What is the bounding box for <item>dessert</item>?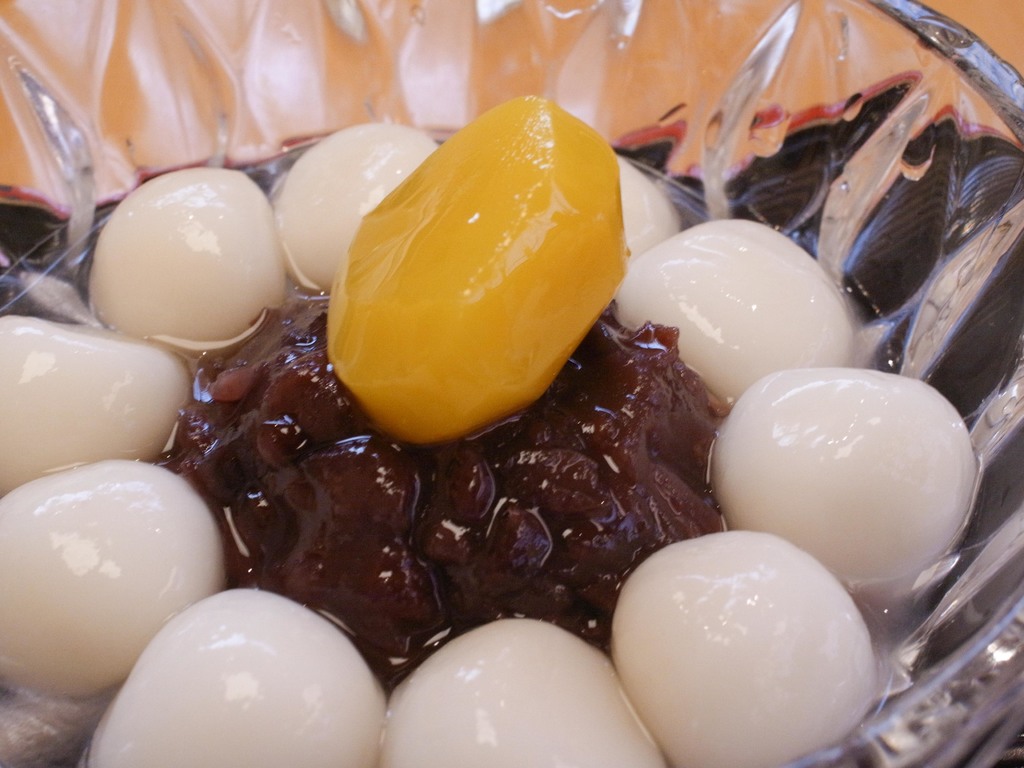
box=[609, 216, 858, 426].
